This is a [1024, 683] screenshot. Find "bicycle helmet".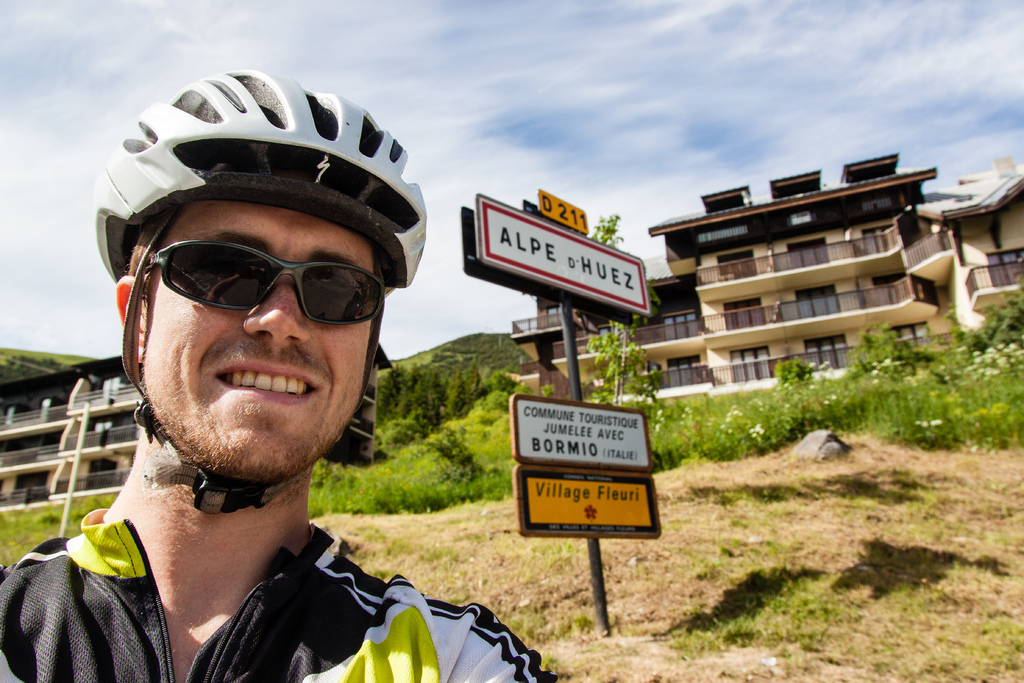
Bounding box: rect(95, 65, 420, 506).
